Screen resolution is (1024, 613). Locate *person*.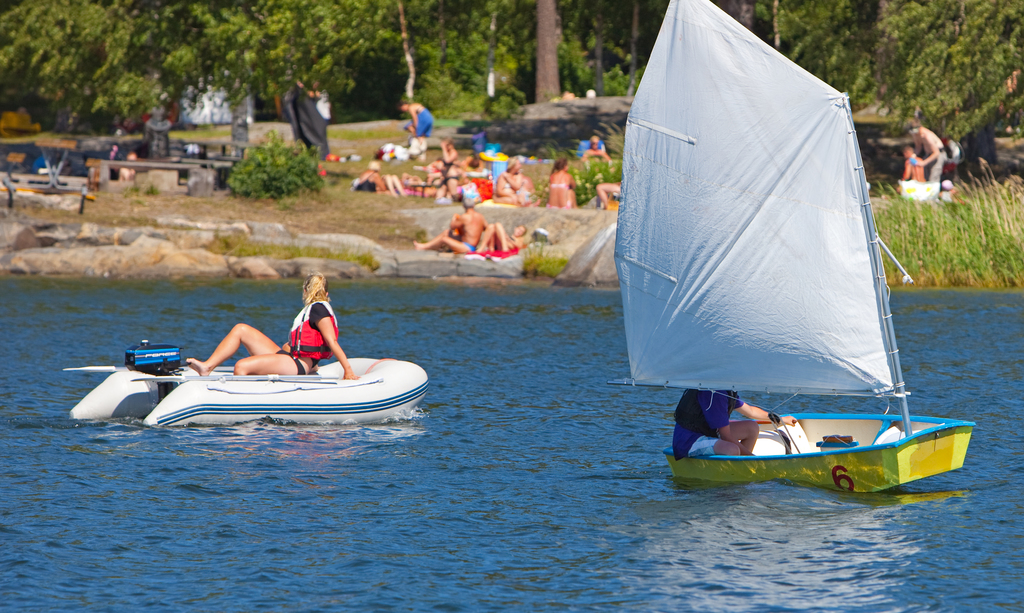
rect(191, 266, 357, 375).
